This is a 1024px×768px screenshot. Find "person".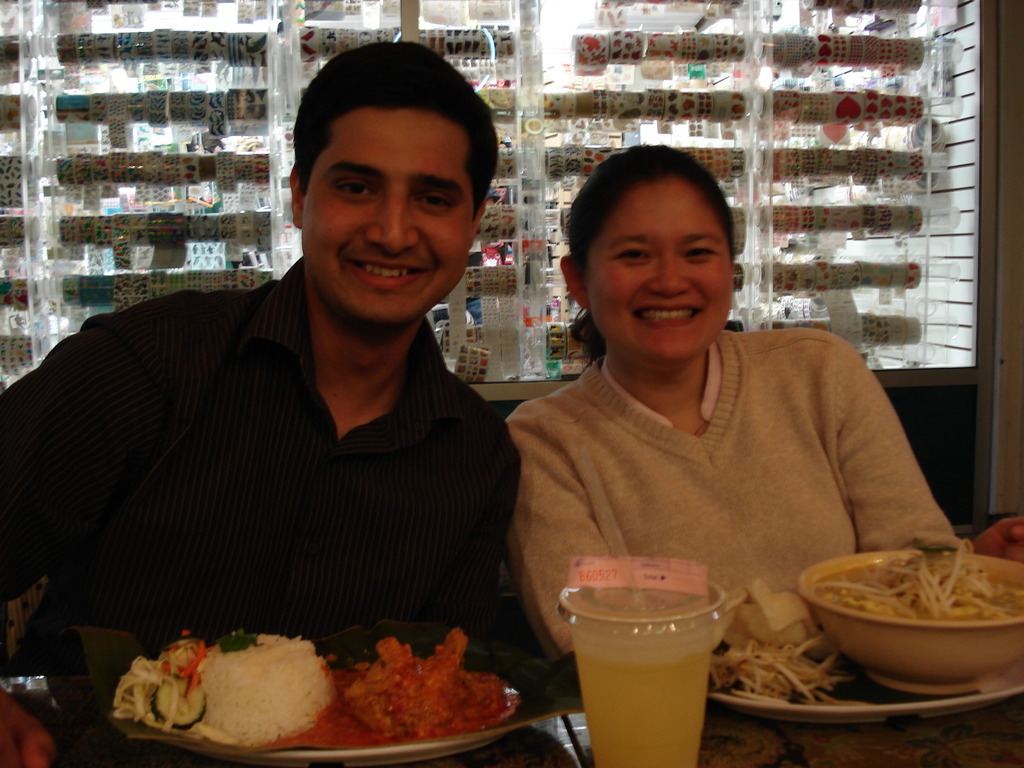
Bounding box: pyautogui.locateOnScreen(0, 35, 558, 767).
